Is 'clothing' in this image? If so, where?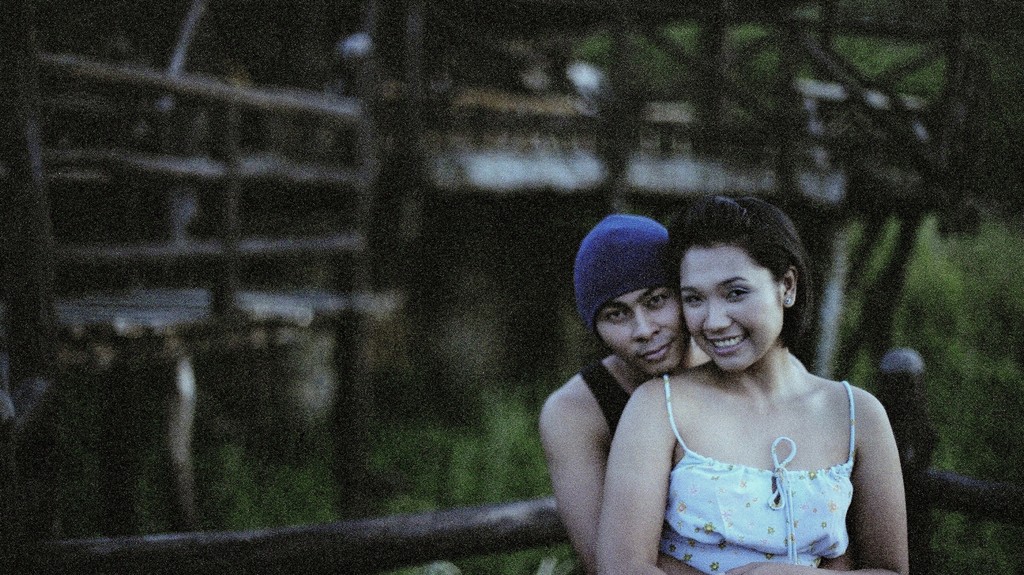
Yes, at region(574, 364, 628, 437).
